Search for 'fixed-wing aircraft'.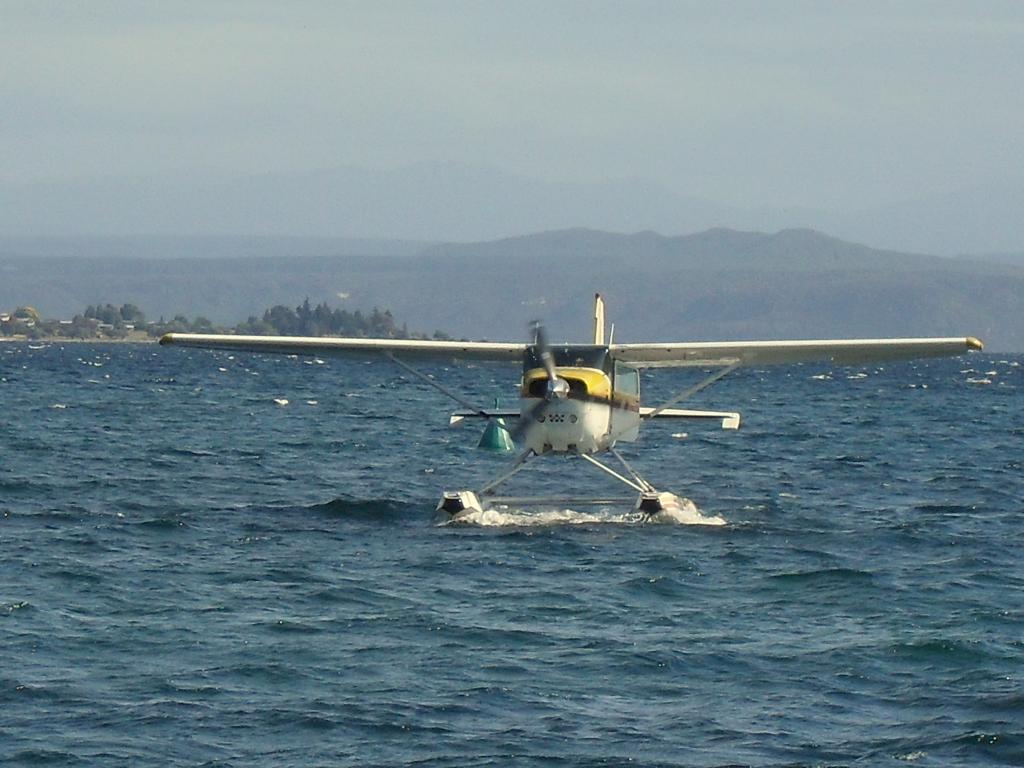
Found at (149, 291, 989, 514).
